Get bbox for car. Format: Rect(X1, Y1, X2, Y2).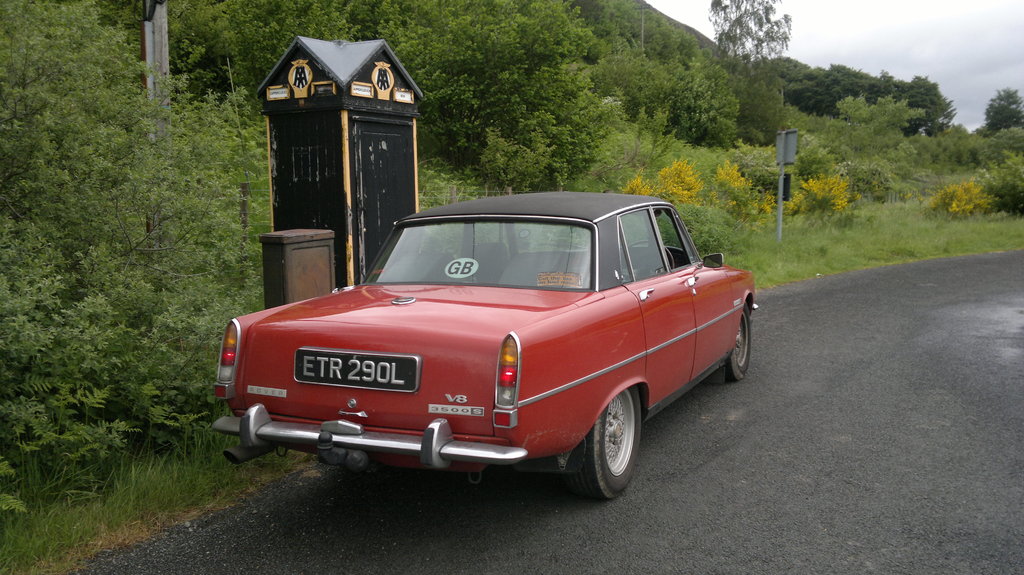
Rect(213, 193, 765, 494).
